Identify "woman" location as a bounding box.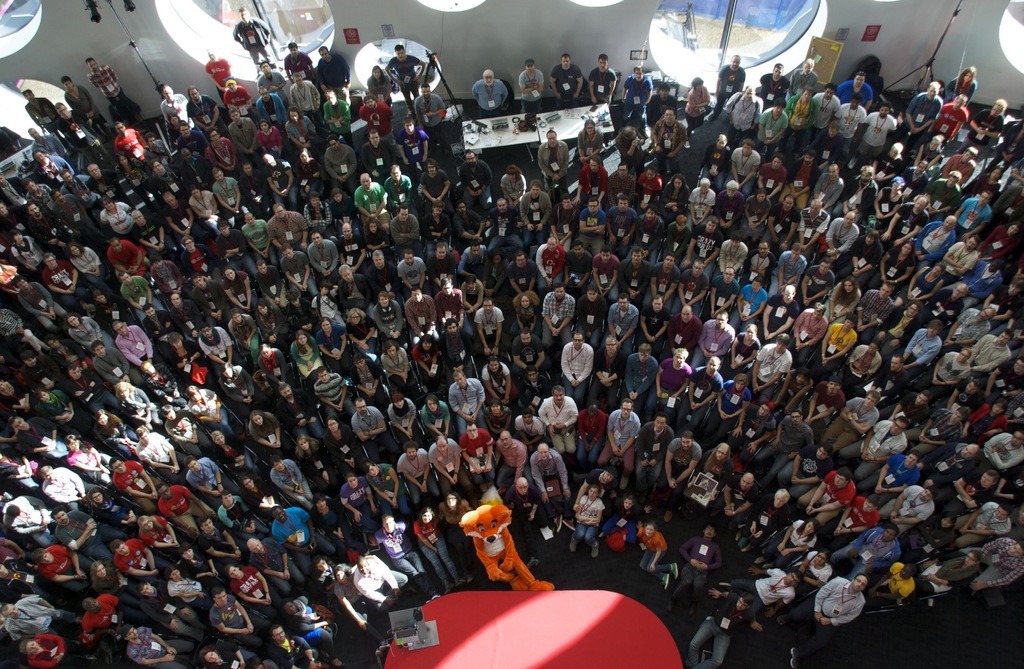
{"left": 945, "top": 65, "right": 977, "bottom": 107}.
